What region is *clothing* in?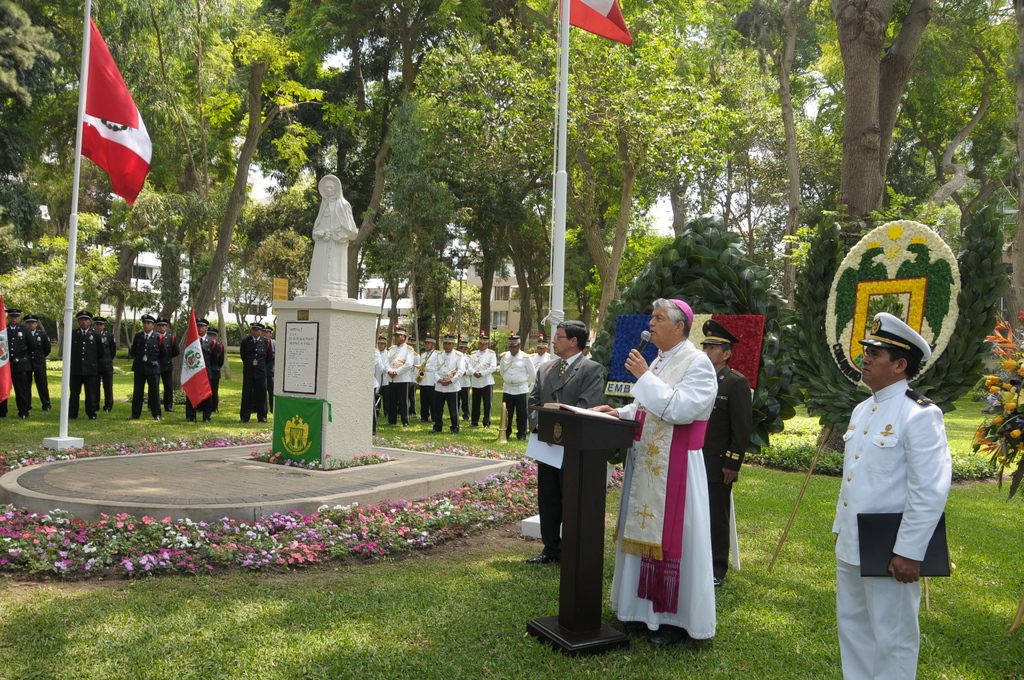
bbox=(76, 331, 95, 416).
